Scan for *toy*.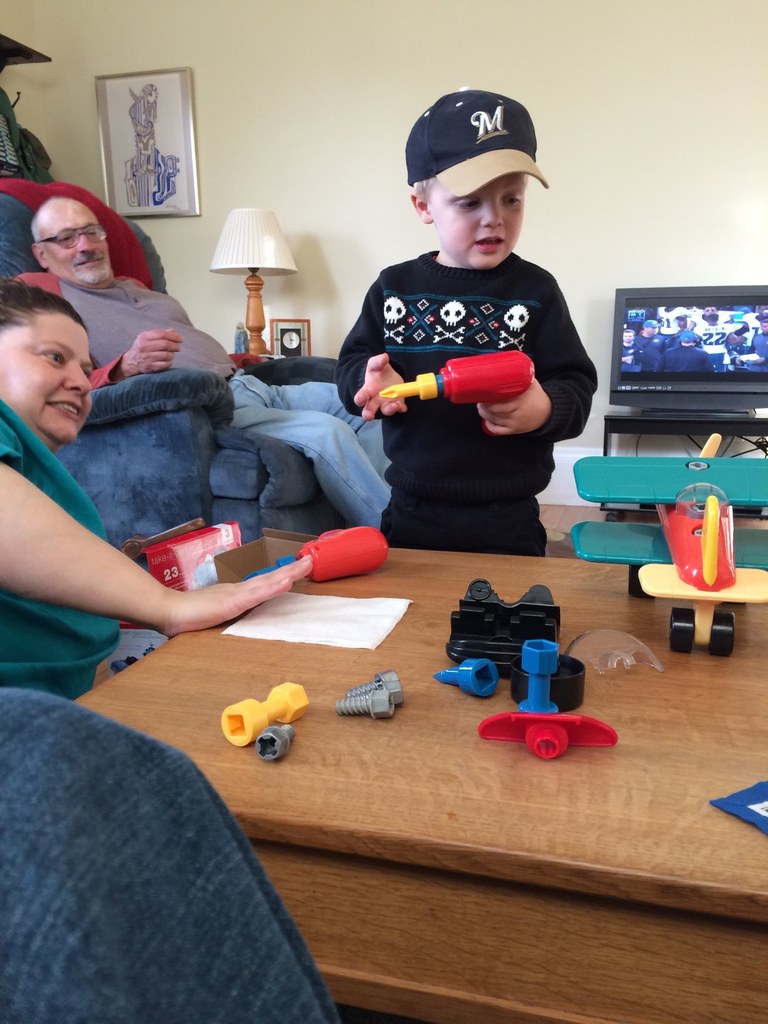
Scan result: locate(433, 657, 497, 698).
